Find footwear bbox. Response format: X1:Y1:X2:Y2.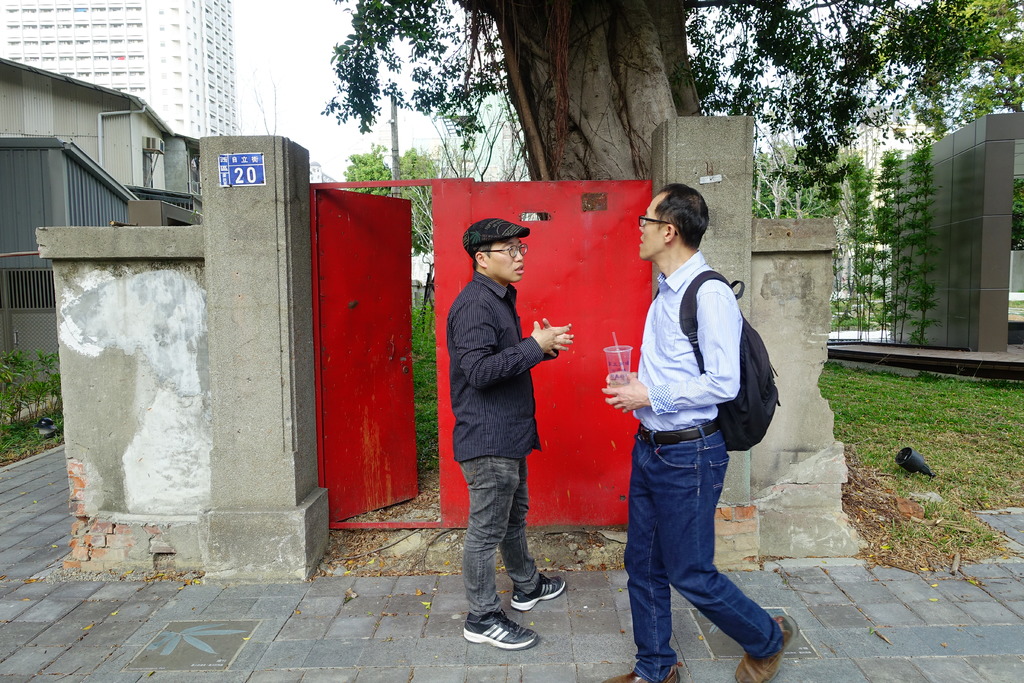
467:609:539:652.
